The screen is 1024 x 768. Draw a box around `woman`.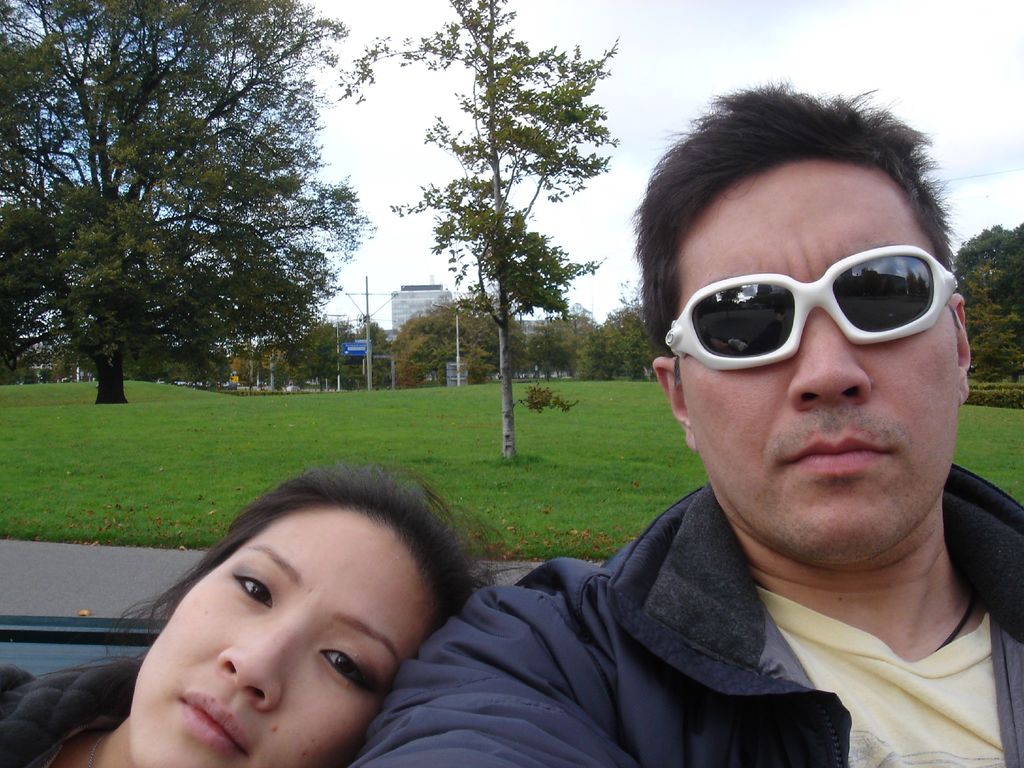
left=82, top=445, right=498, bottom=763.
